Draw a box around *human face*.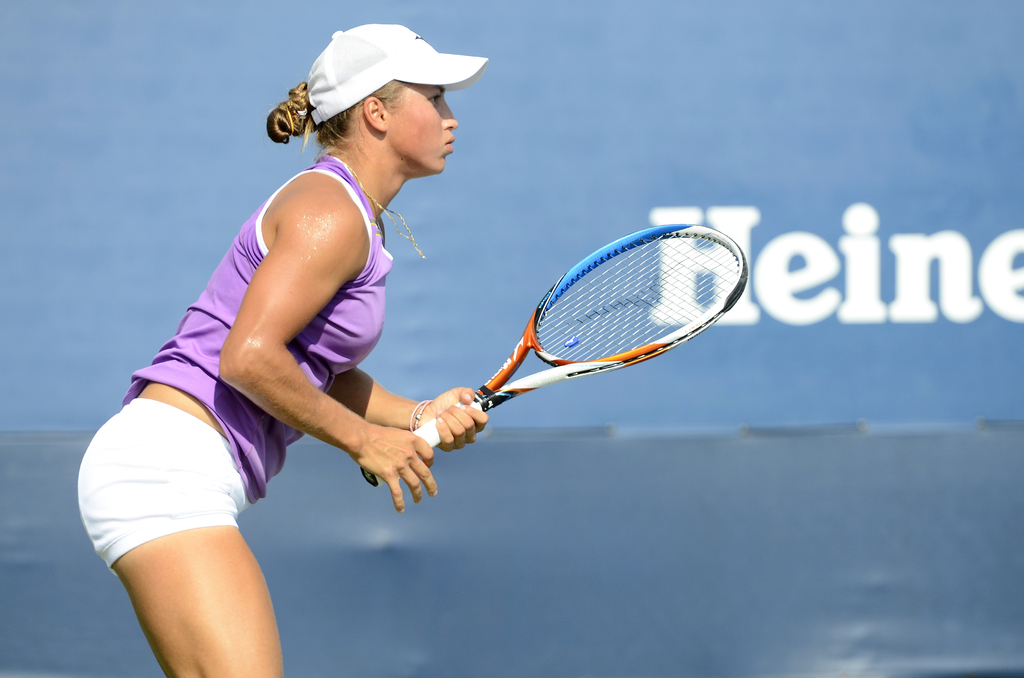
384/85/456/174.
